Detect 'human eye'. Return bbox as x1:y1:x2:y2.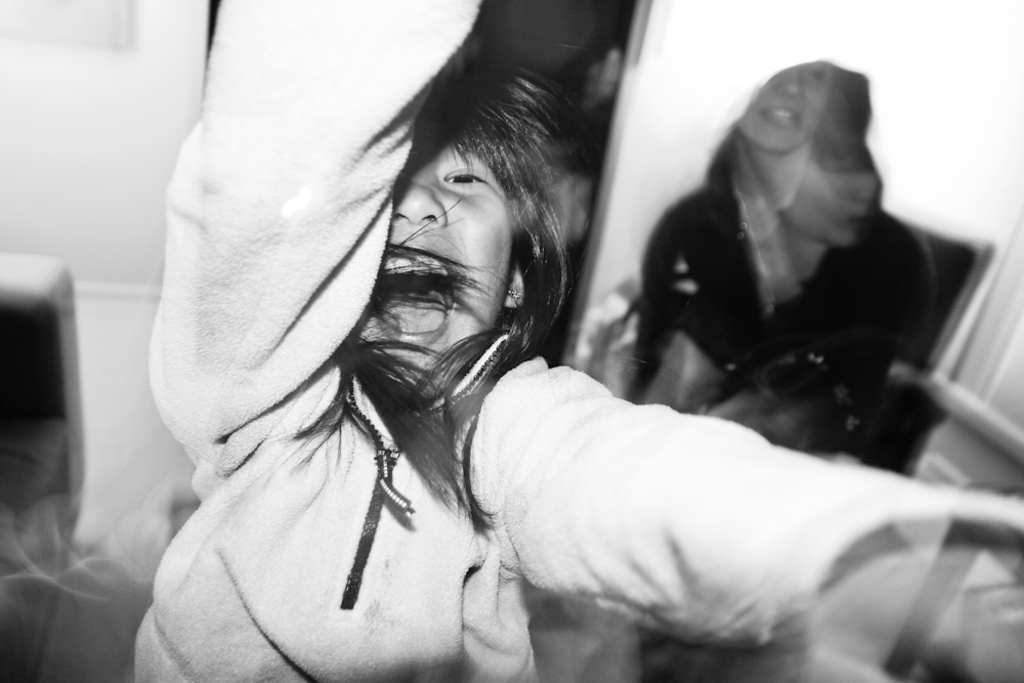
438:165:486:182.
